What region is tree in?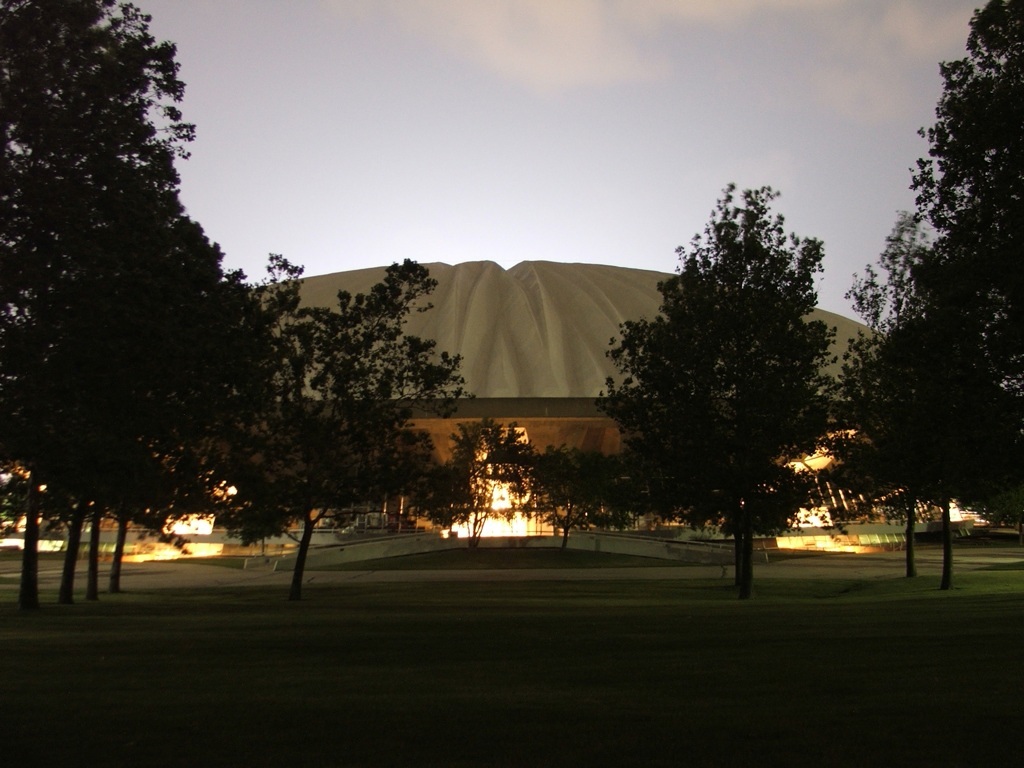
crop(854, 218, 976, 327).
